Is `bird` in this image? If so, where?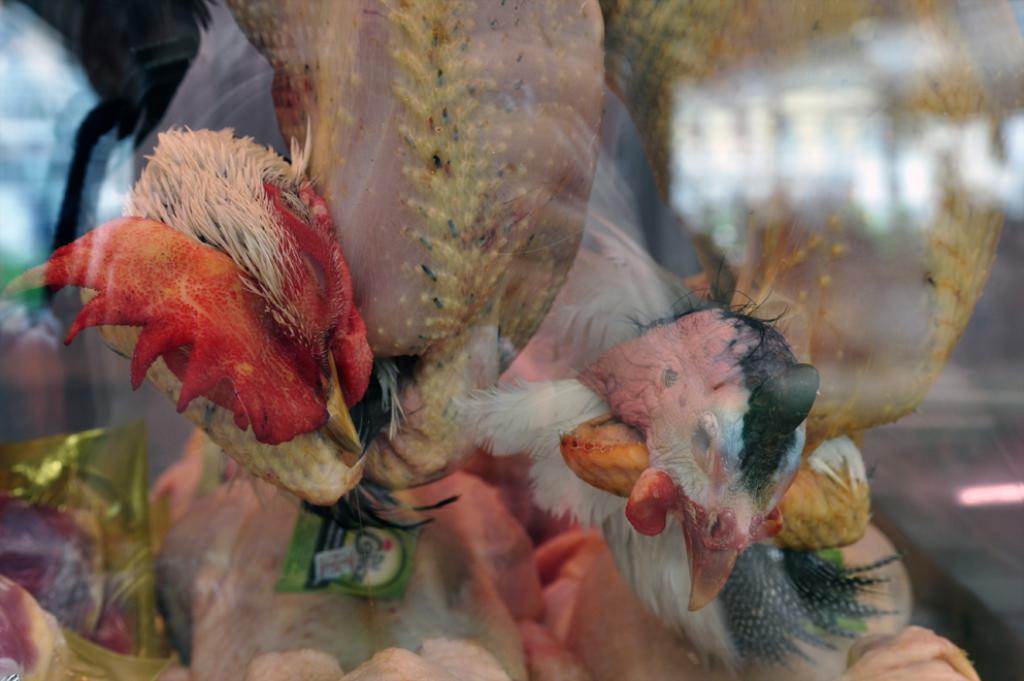
Yes, at bbox=(133, 0, 828, 608).
